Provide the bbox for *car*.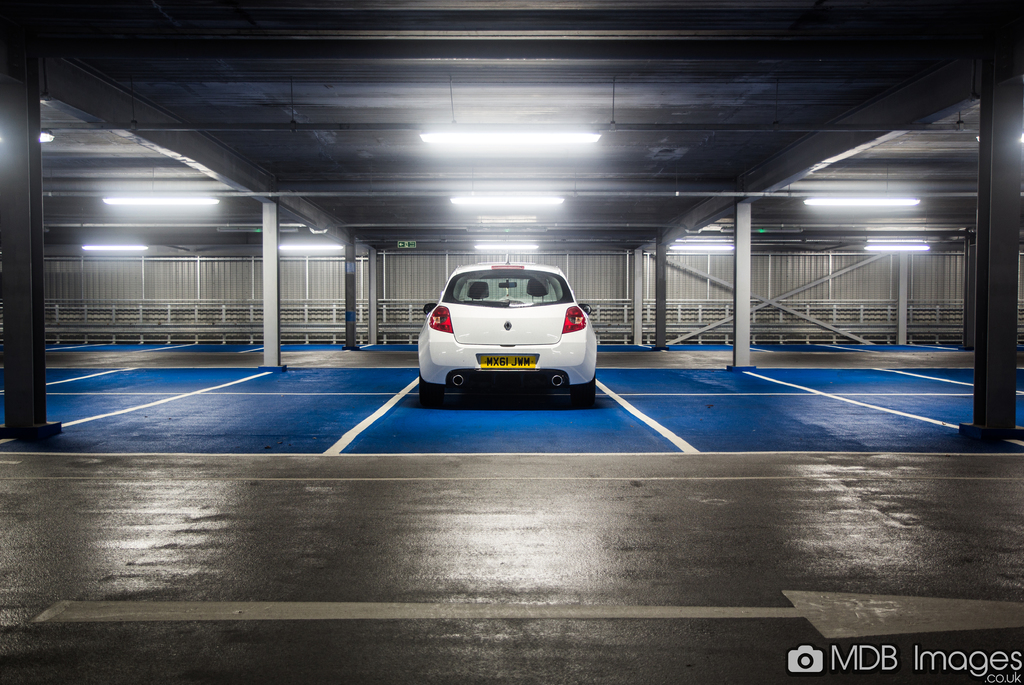
BBox(411, 262, 604, 409).
